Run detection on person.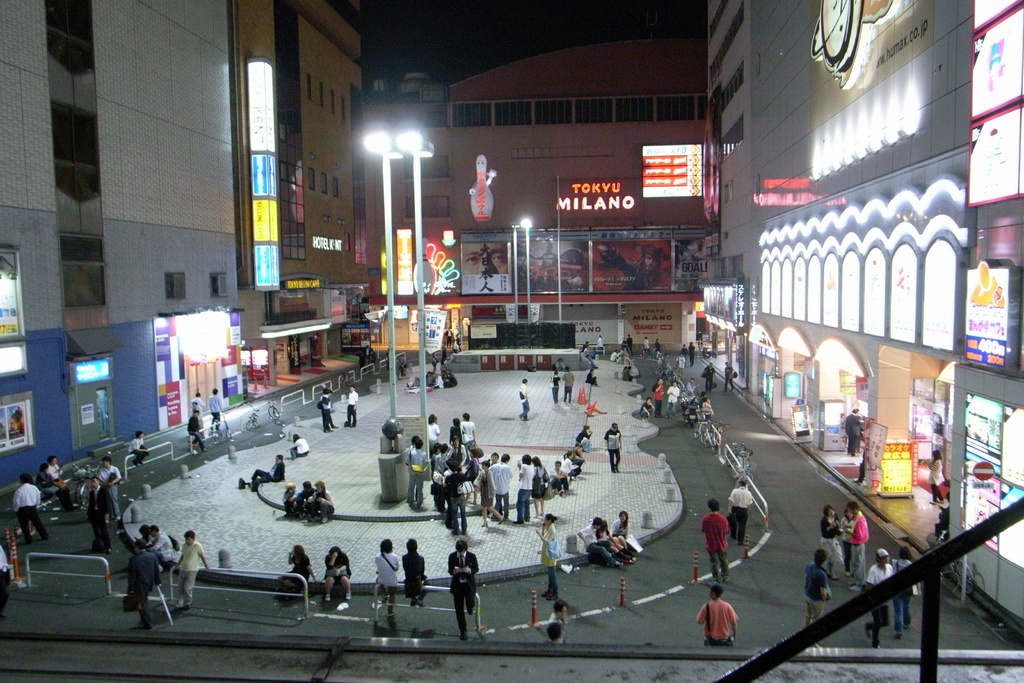
Result: (584, 368, 596, 388).
